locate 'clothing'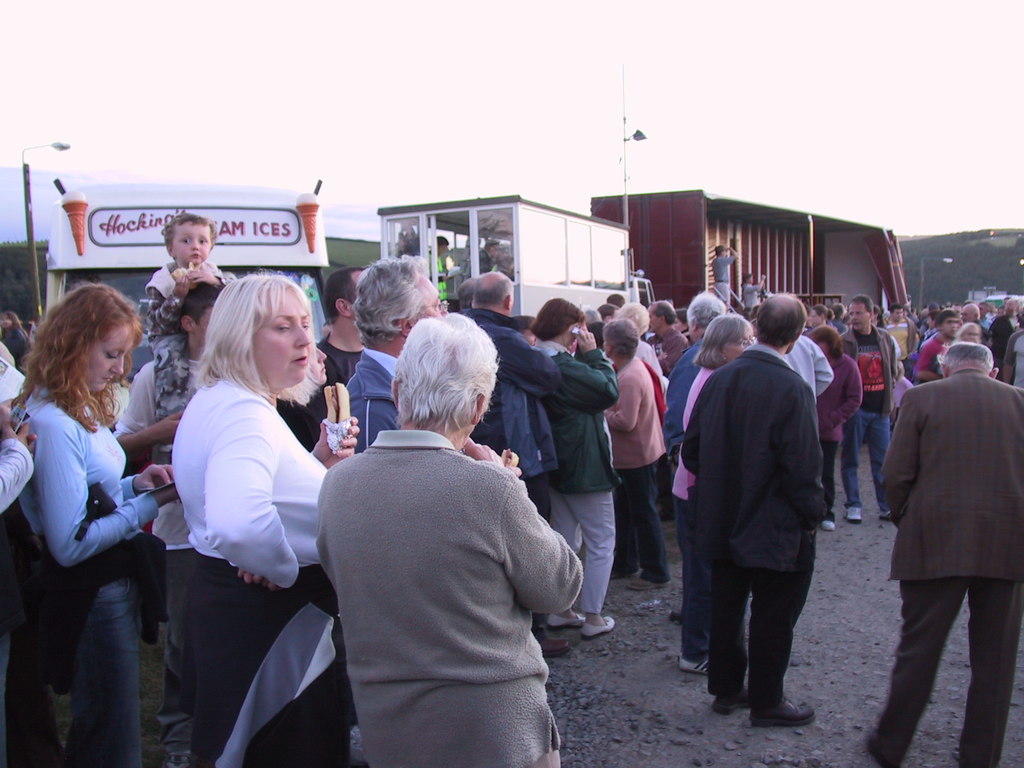
crop(601, 355, 668, 580)
